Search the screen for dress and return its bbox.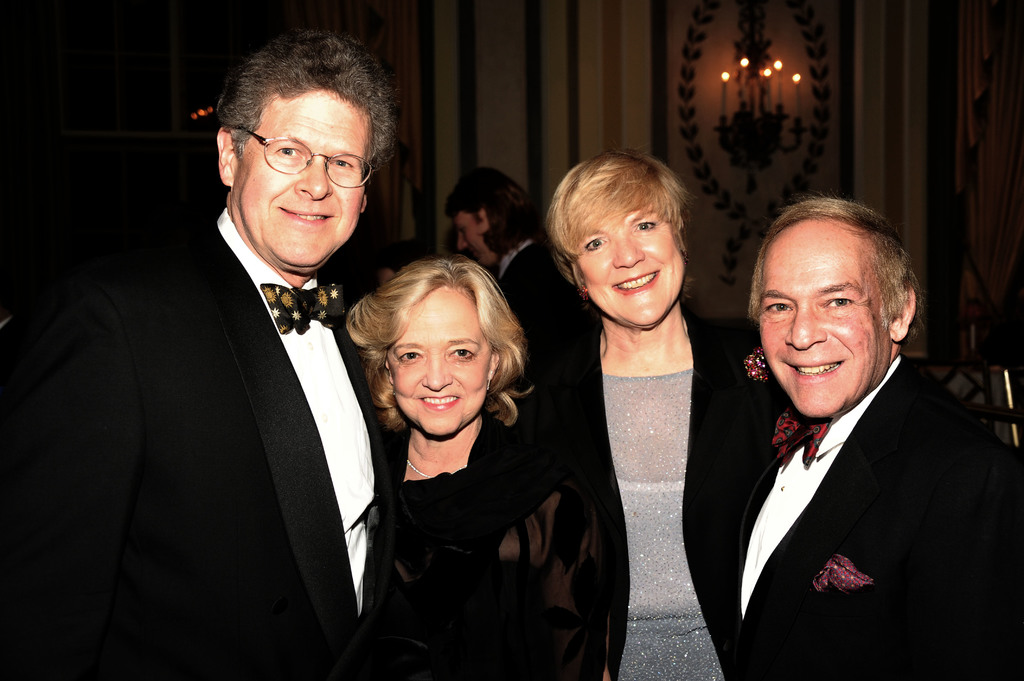
Found: (601,370,723,680).
